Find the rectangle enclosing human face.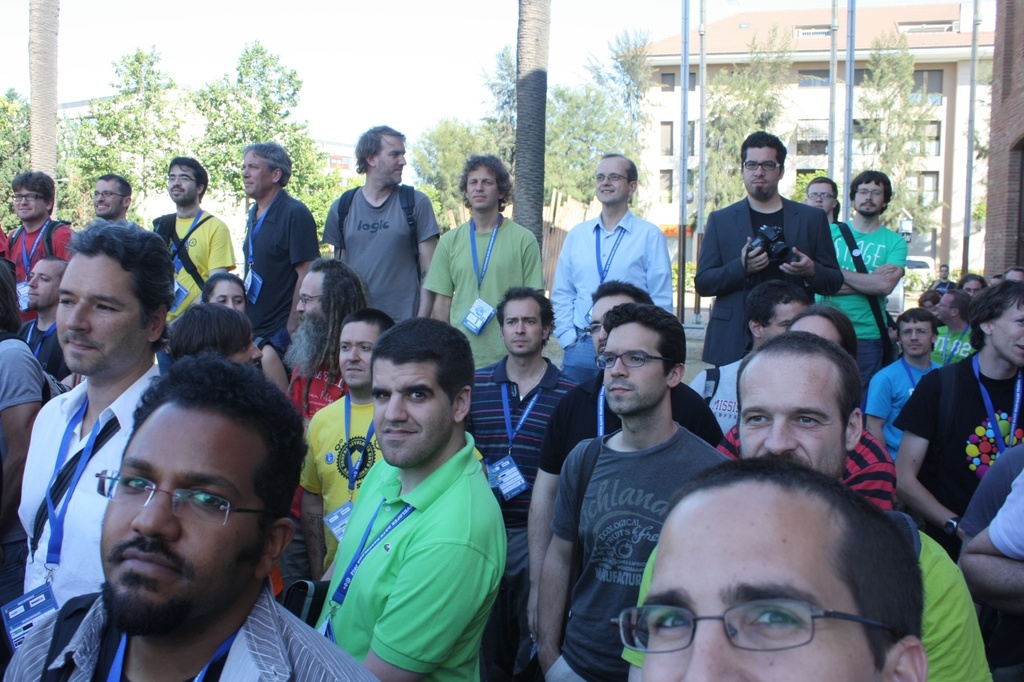
745:140:779:199.
